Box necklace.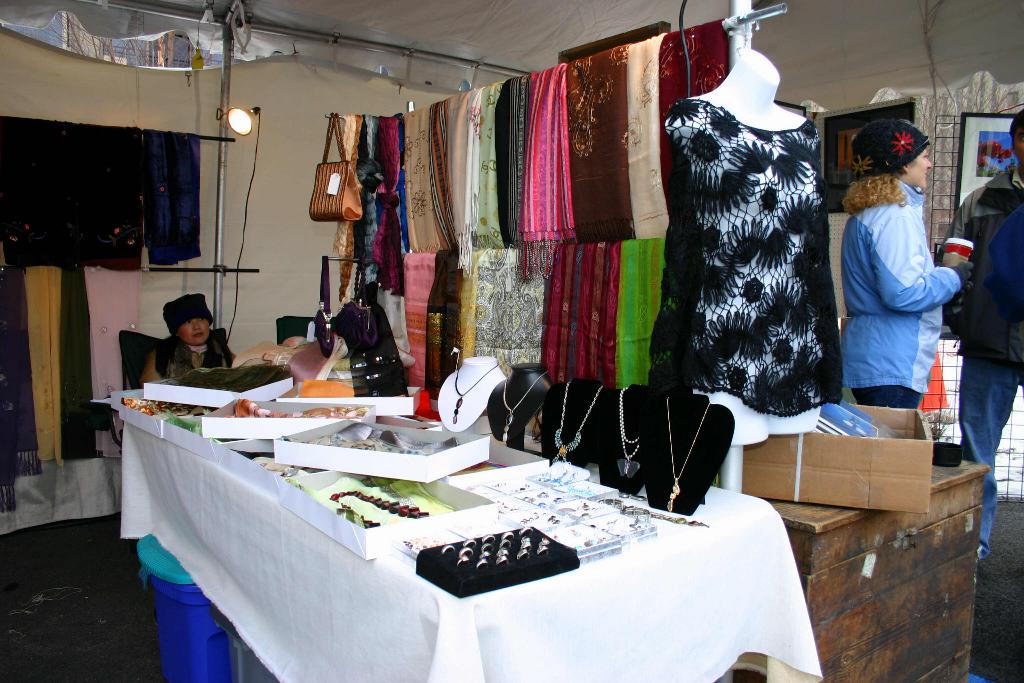
{"left": 504, "top": 368, "right": 548, "bottom": 441}.
